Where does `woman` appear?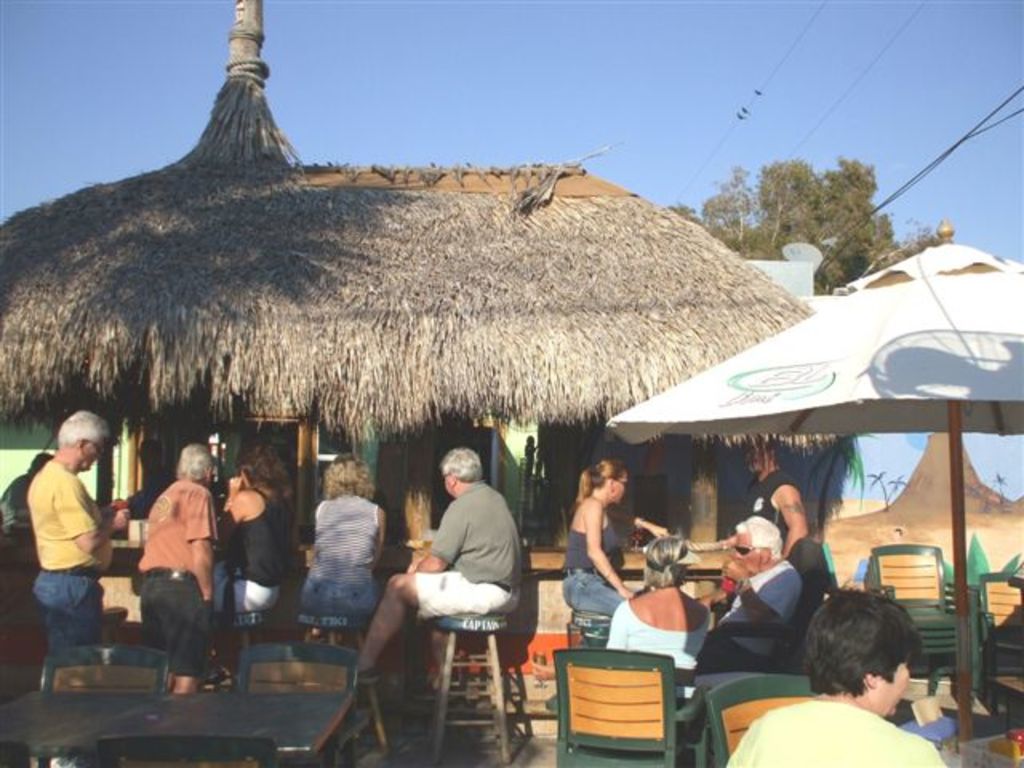
Appears at region(557, 442, 648, 658).
